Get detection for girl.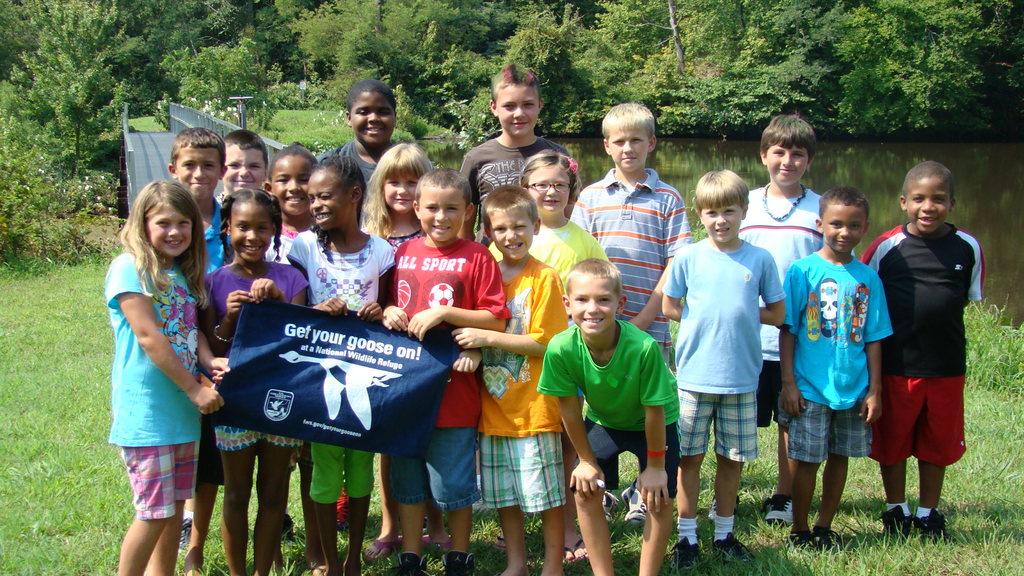
Detection: (x1=262, y1=138, x2=323, y2=575).
